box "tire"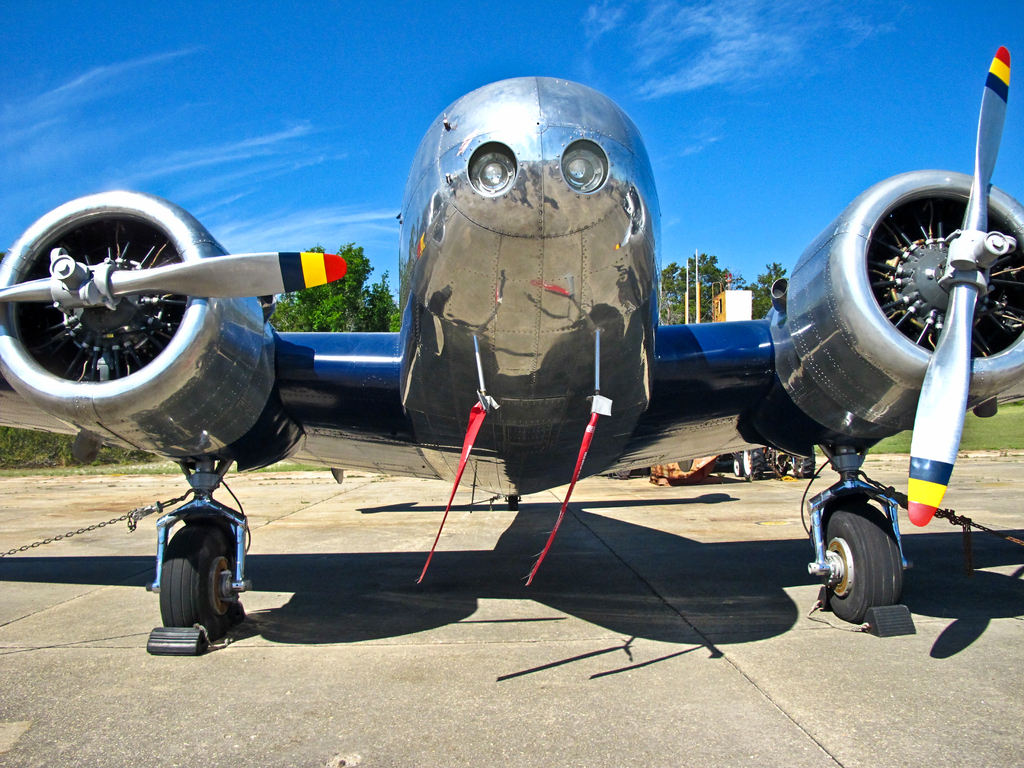
l=149, t=517, r=234, b=648
